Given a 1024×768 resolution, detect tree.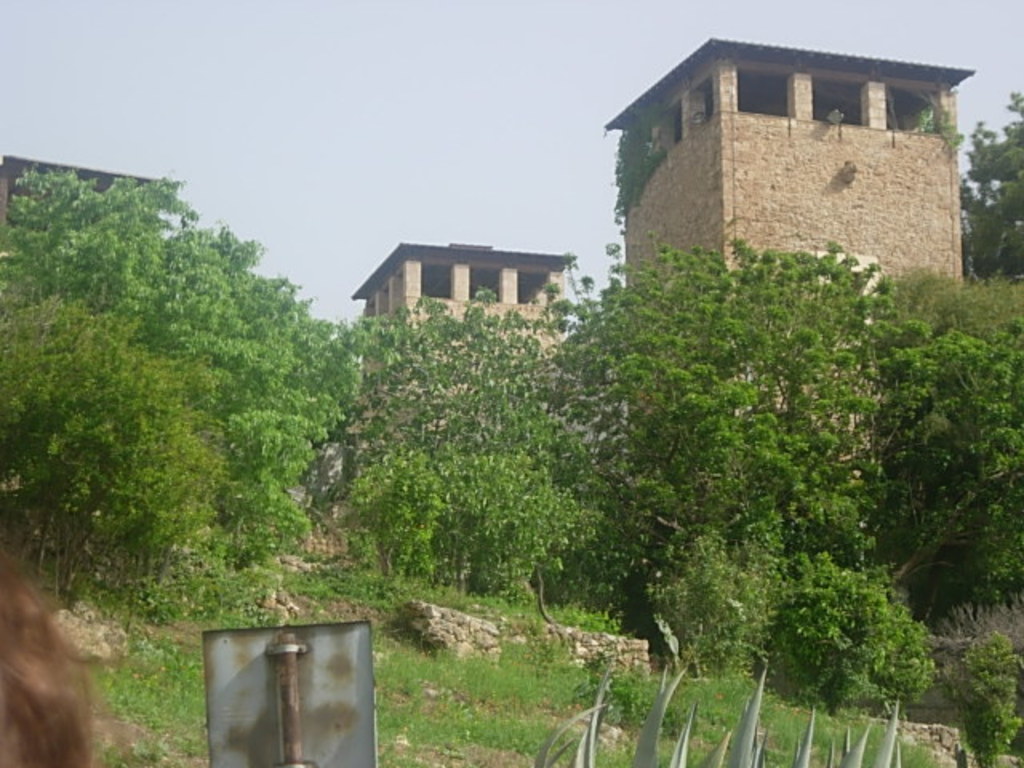
(x1=347, y1=293, x2=598, y2=635).
